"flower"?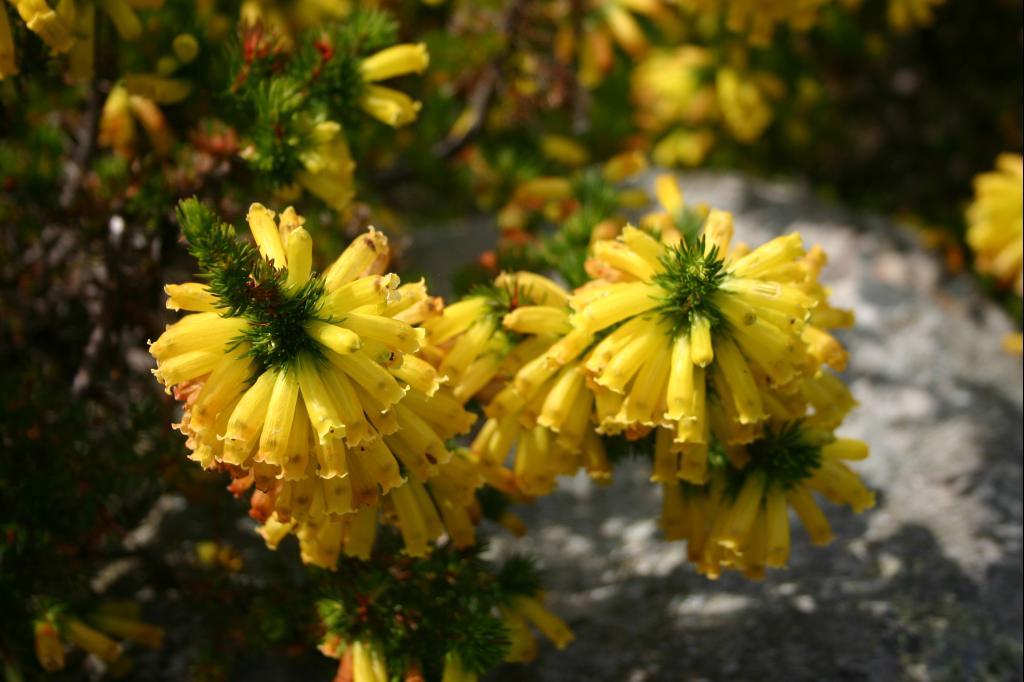
(left=494, top=222, right=876, bottom=563)
